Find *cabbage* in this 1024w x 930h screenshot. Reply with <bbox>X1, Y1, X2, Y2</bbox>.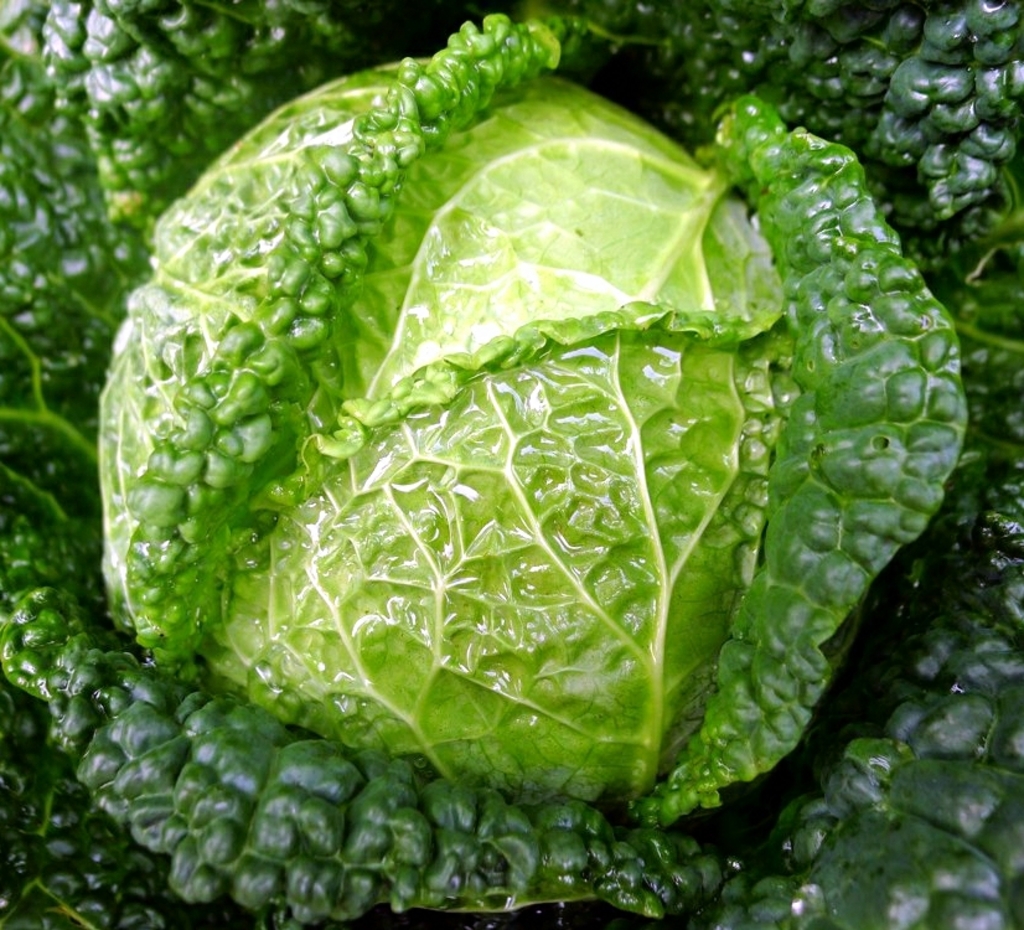
<bbox>0, 0, 1023, 929</bbox>.
